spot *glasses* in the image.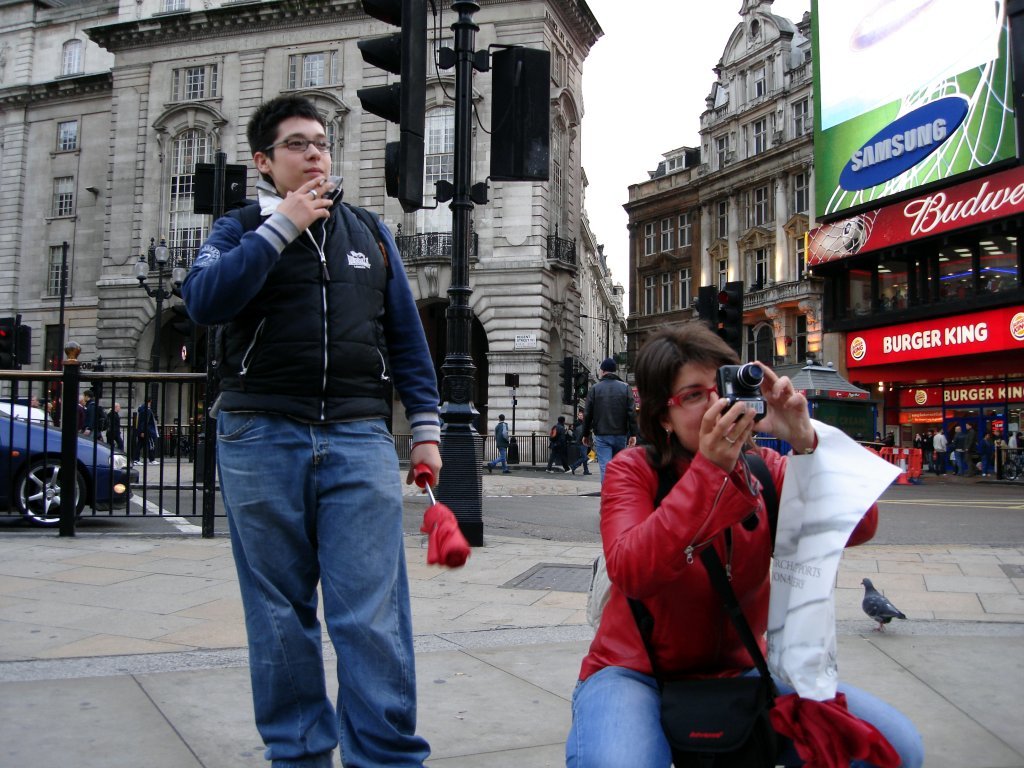
*glasses* found at bbox=(263, 136, 335, 152).
